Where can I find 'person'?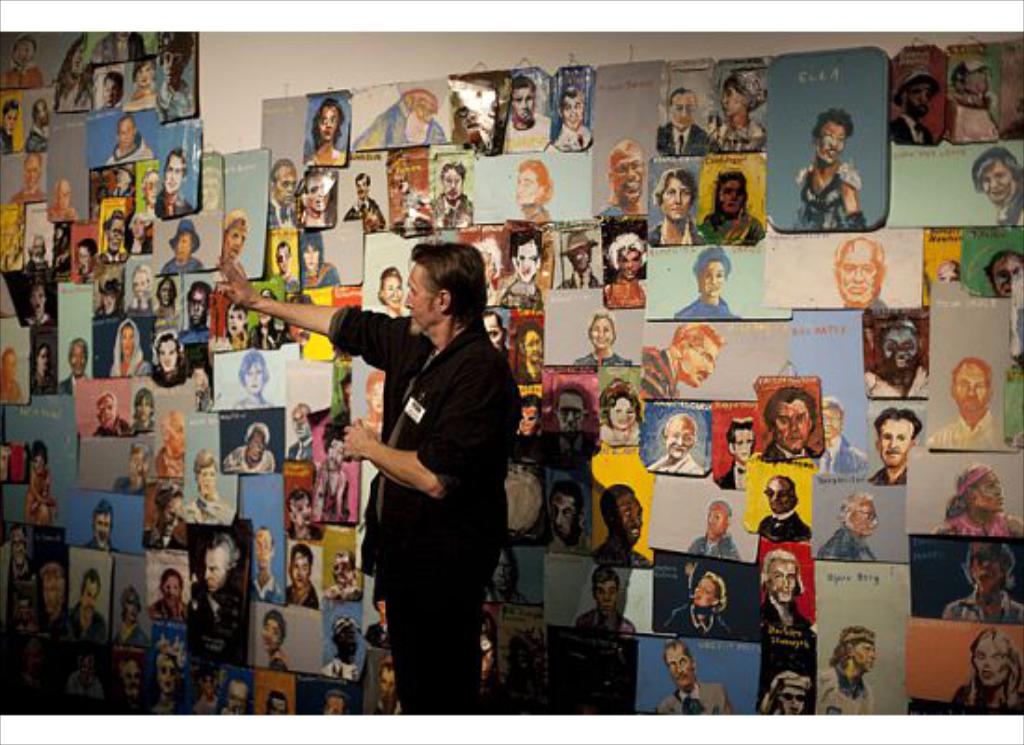
You can find it at bbox=(600, 374, 639, 443).
